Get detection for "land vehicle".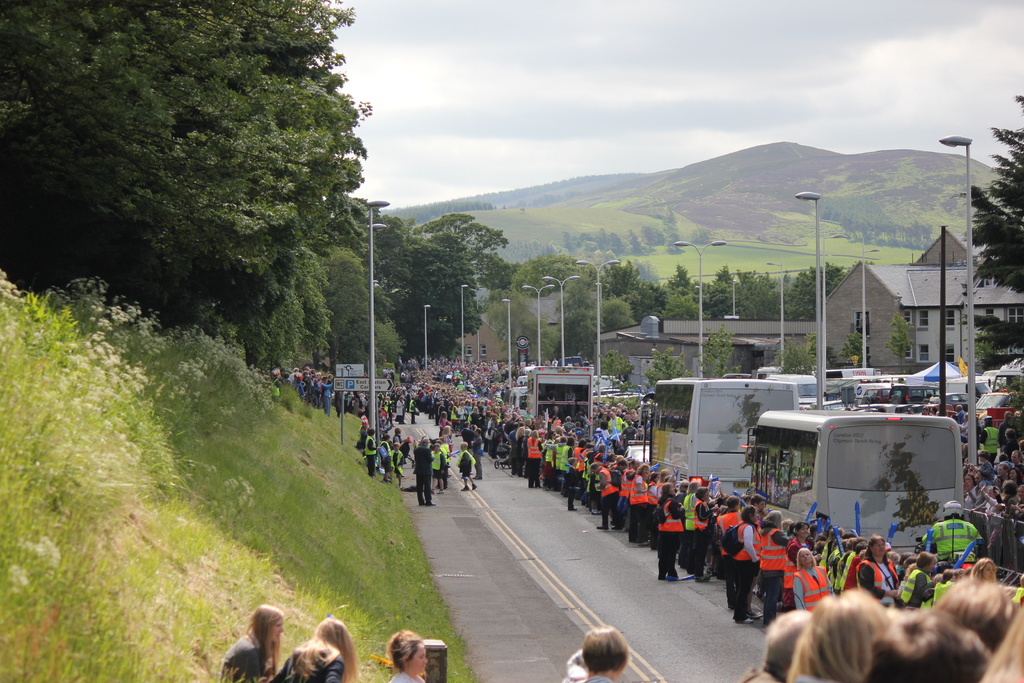
Detection: (x1=993, y1=368, x2=1023, y2=389).
